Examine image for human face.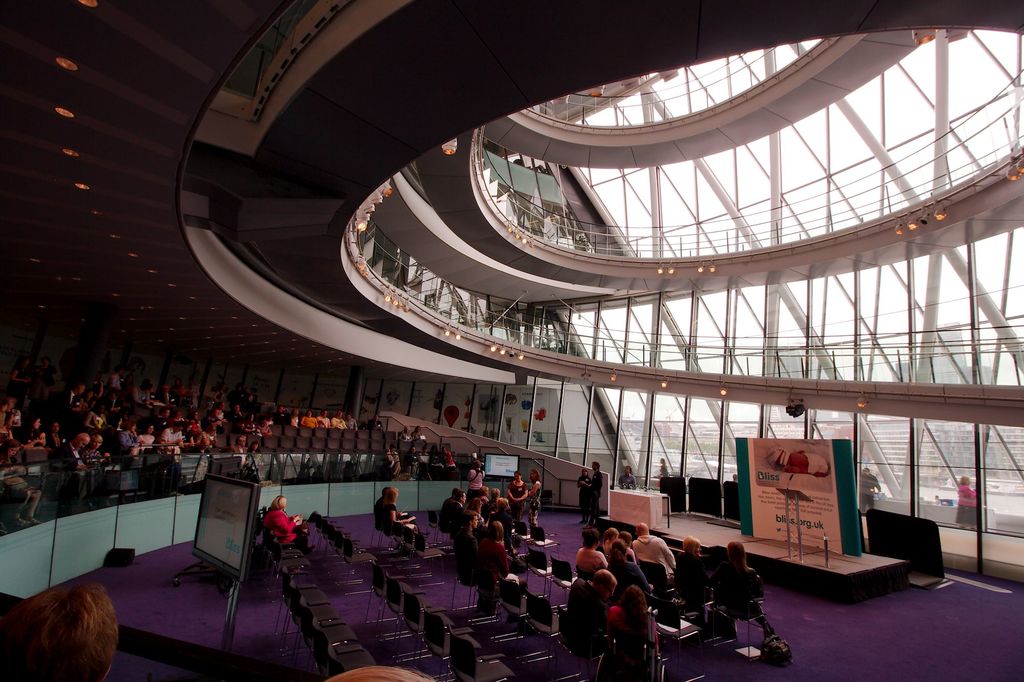
Examination result: x1=623, y1=467, x2=628, y2=473.
